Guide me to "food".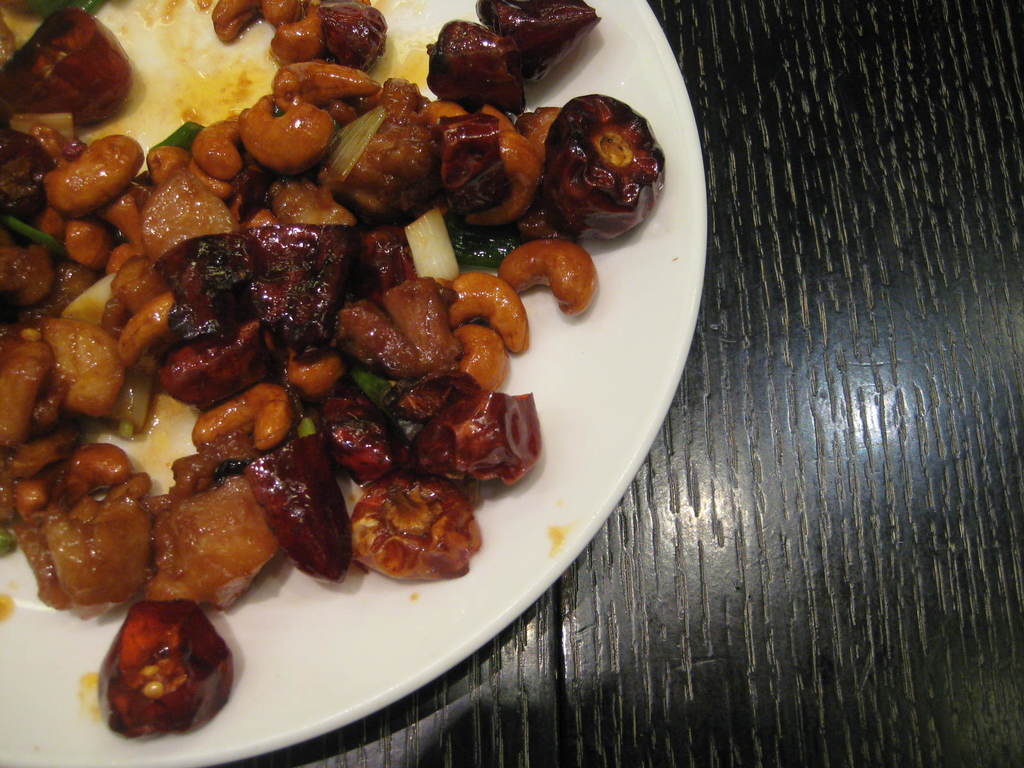
Guidance: detection(84, 592, 221, 747).
